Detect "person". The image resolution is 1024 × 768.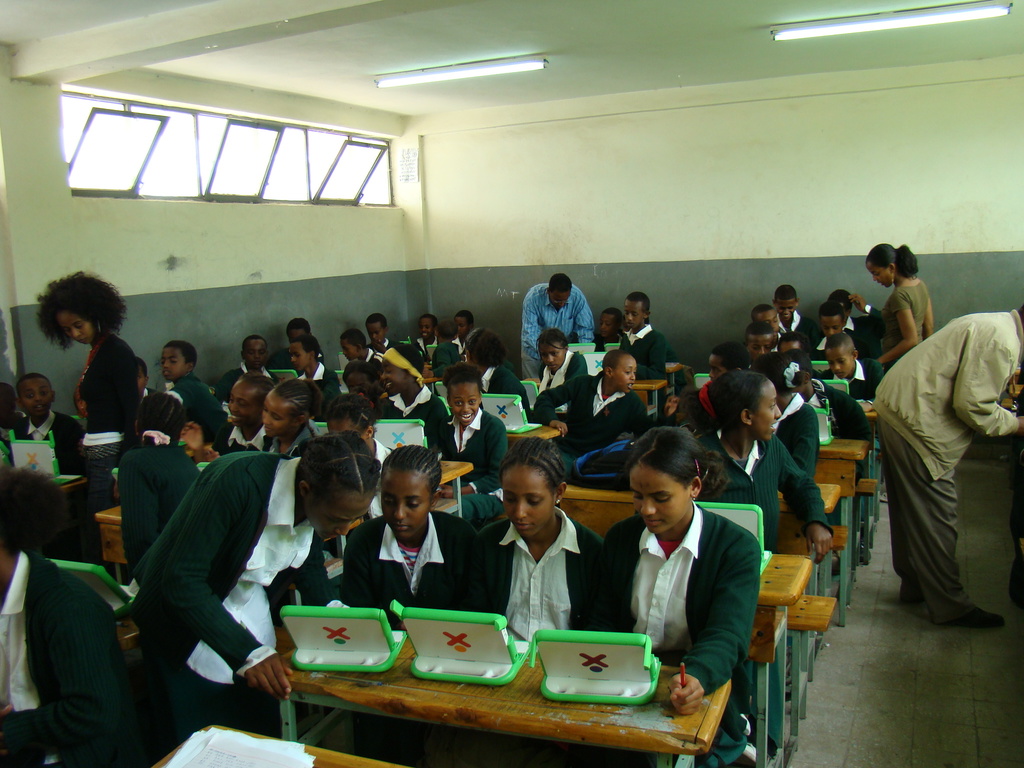
18/378/74/446.
